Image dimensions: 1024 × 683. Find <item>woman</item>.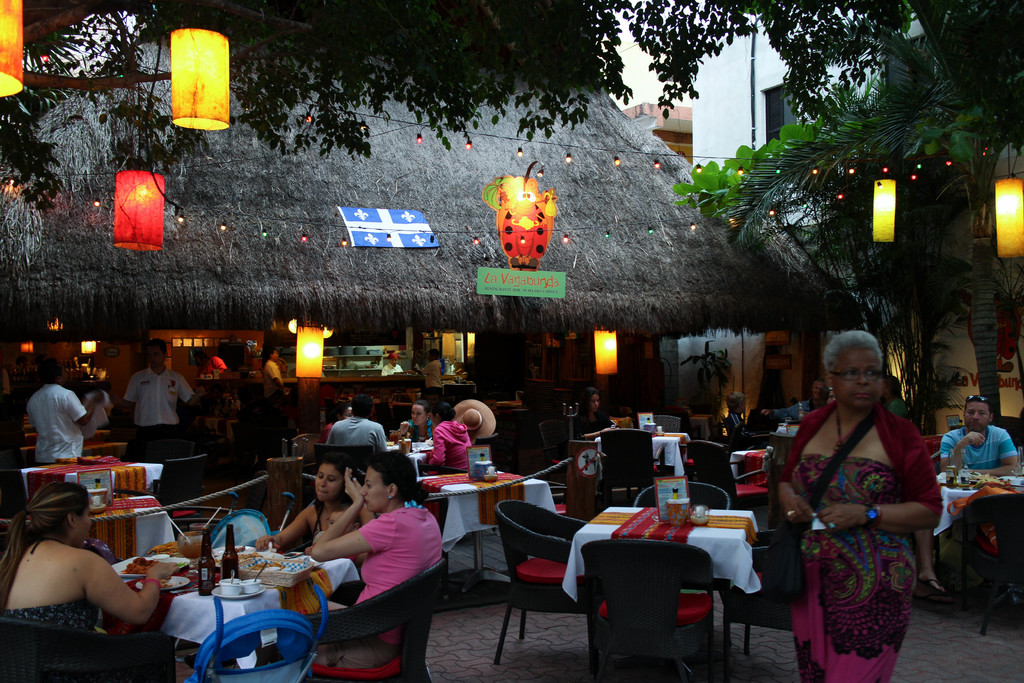
locate(420, 400, 474, 481).
